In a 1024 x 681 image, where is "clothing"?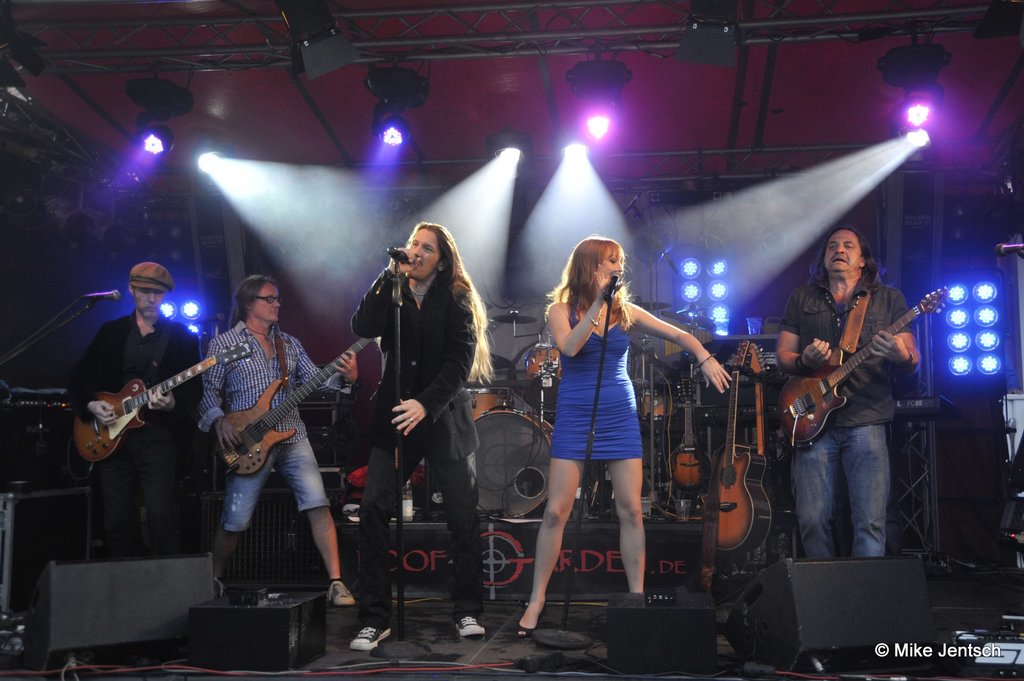
bbox=(348, 265, 479, 628).
